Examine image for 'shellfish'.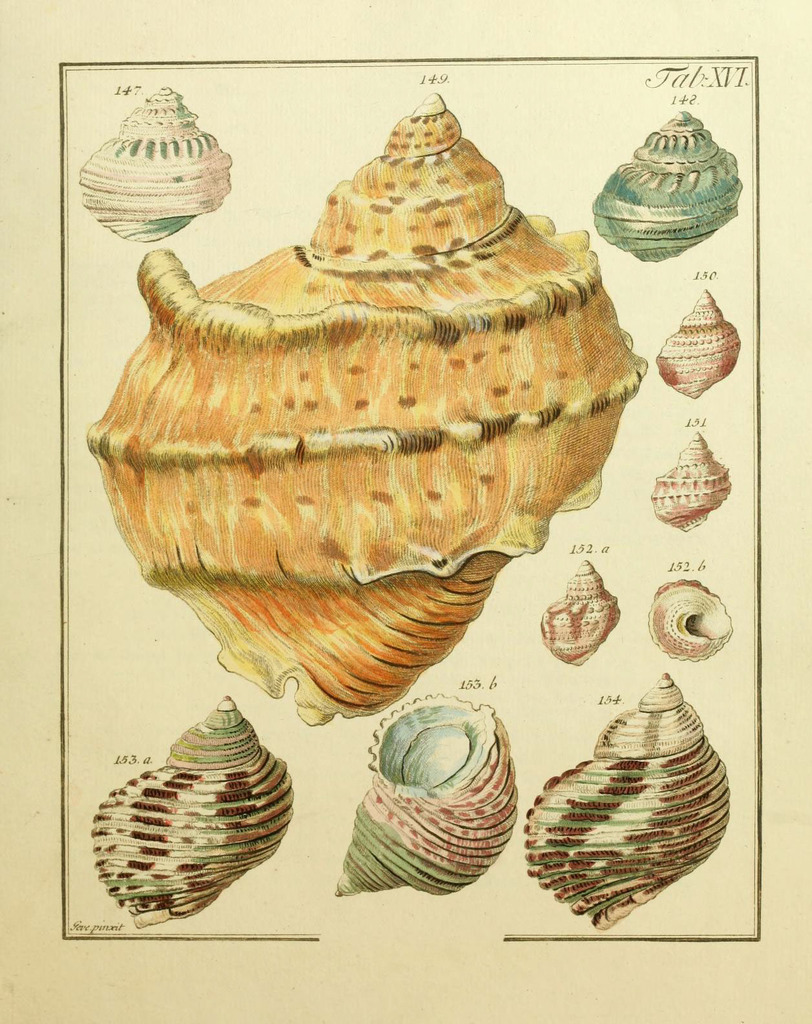
Examination result: (653,293,746,399).
